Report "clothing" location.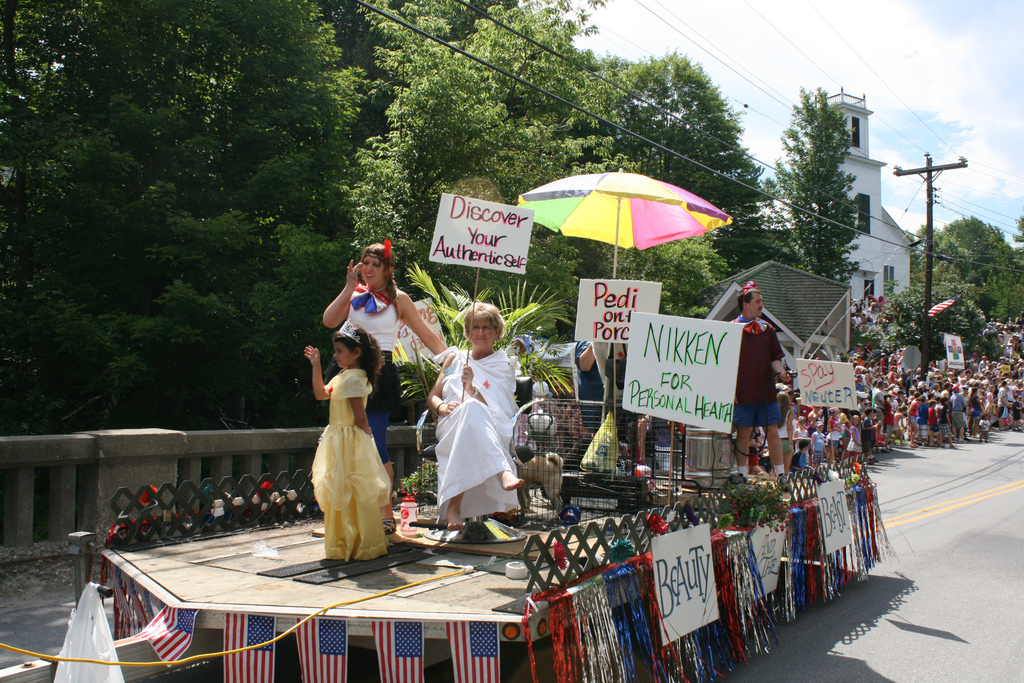
Report: (937,403,953,434).
